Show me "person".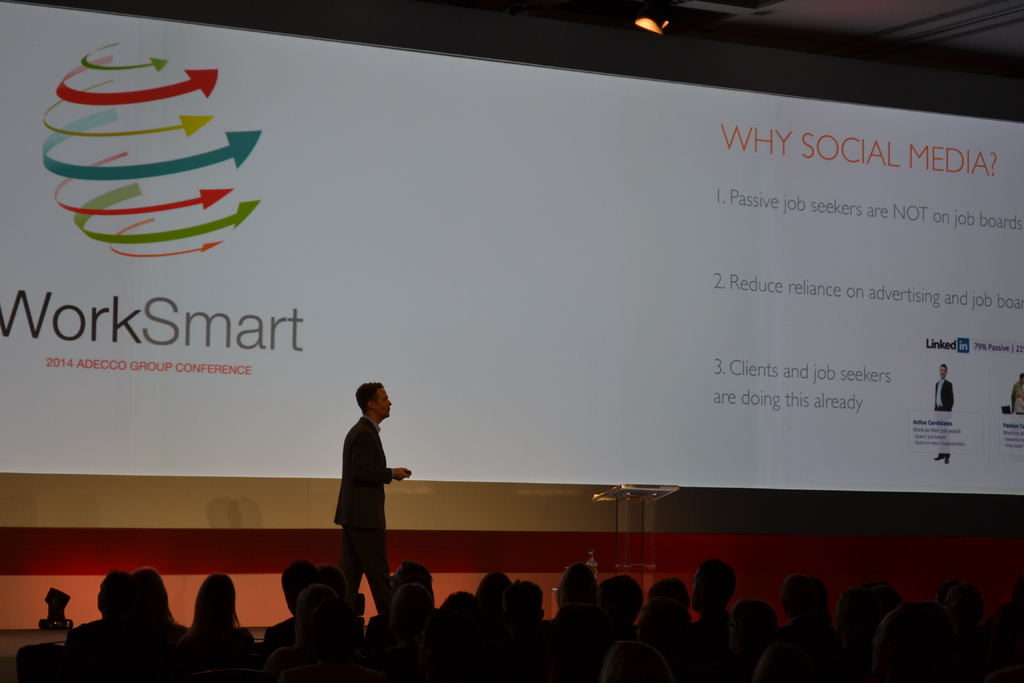
"person" is here: left=180, top=565, right=241, bottom=662.
